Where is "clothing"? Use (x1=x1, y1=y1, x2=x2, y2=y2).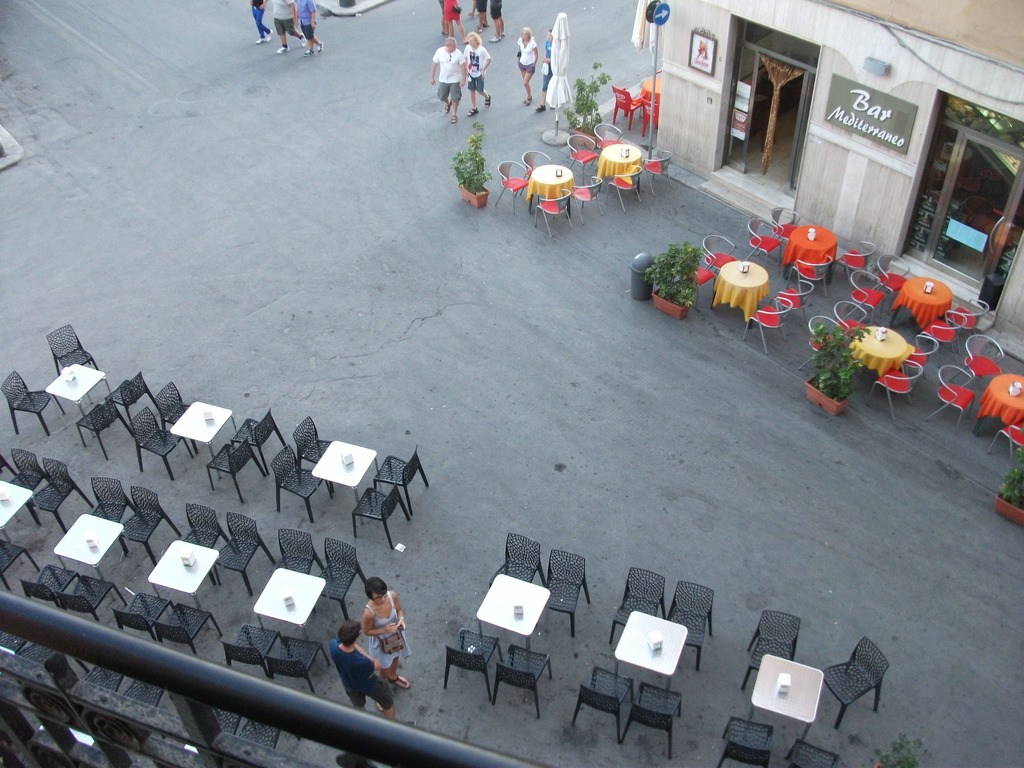
(x1=491, y1=0, x2=504, y2=22).
